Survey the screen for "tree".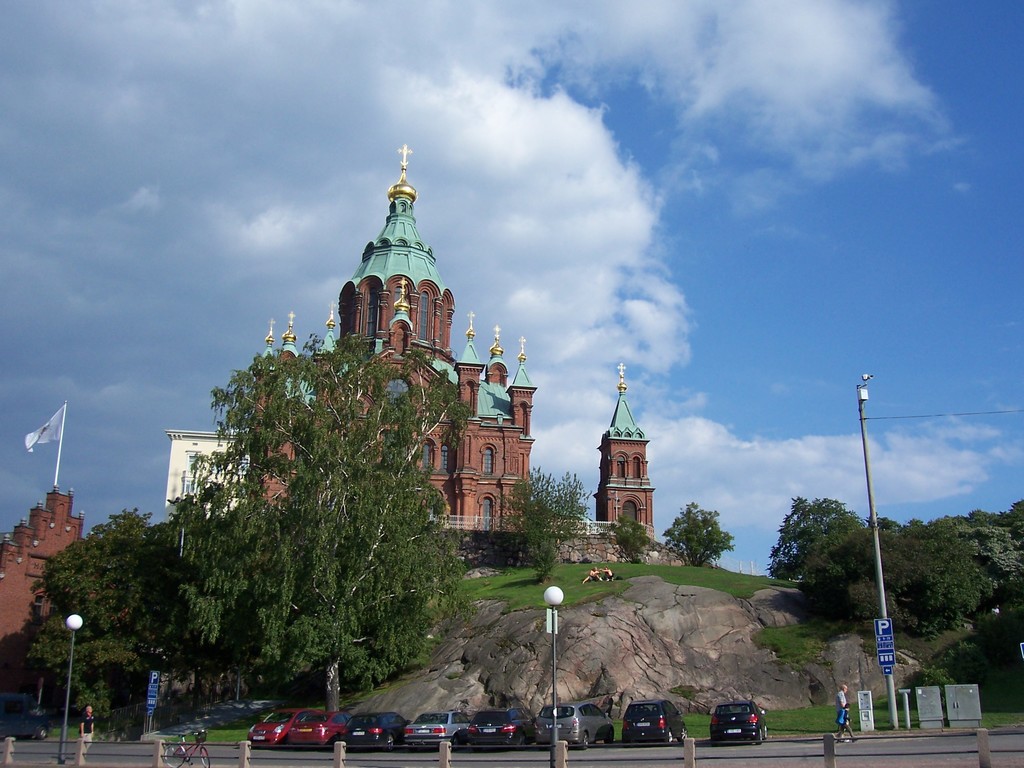
Survey found: x1=24 y1=505 x2=180 y2=740.
